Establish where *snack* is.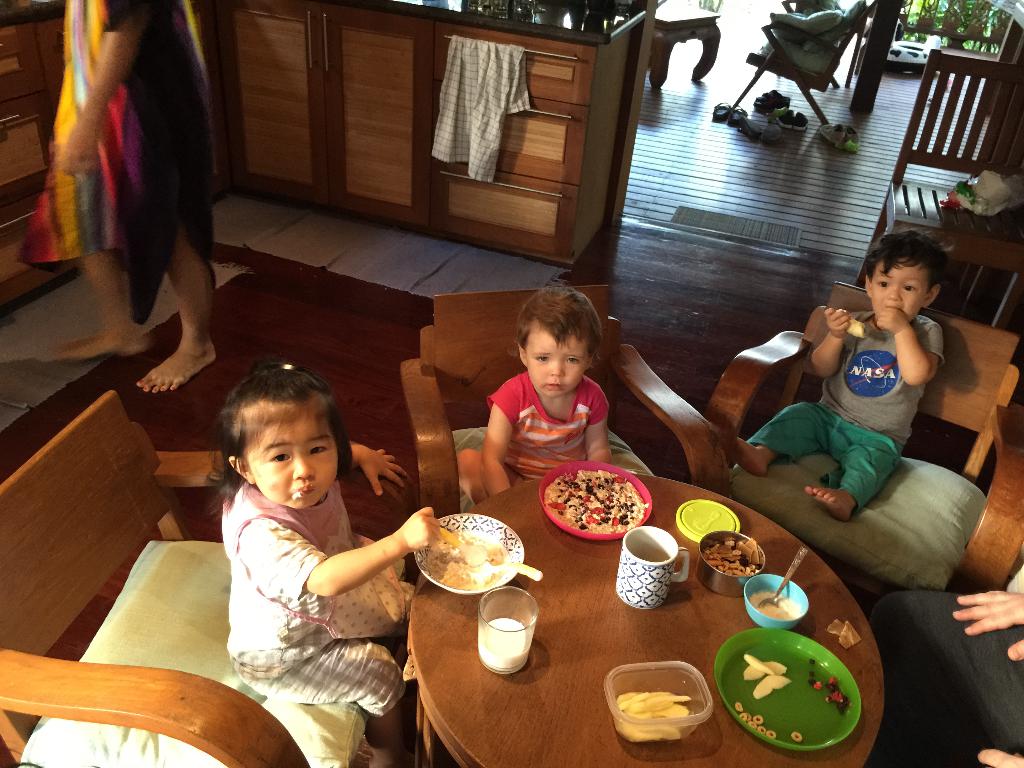
Established at [792, 733, 799, 738].
